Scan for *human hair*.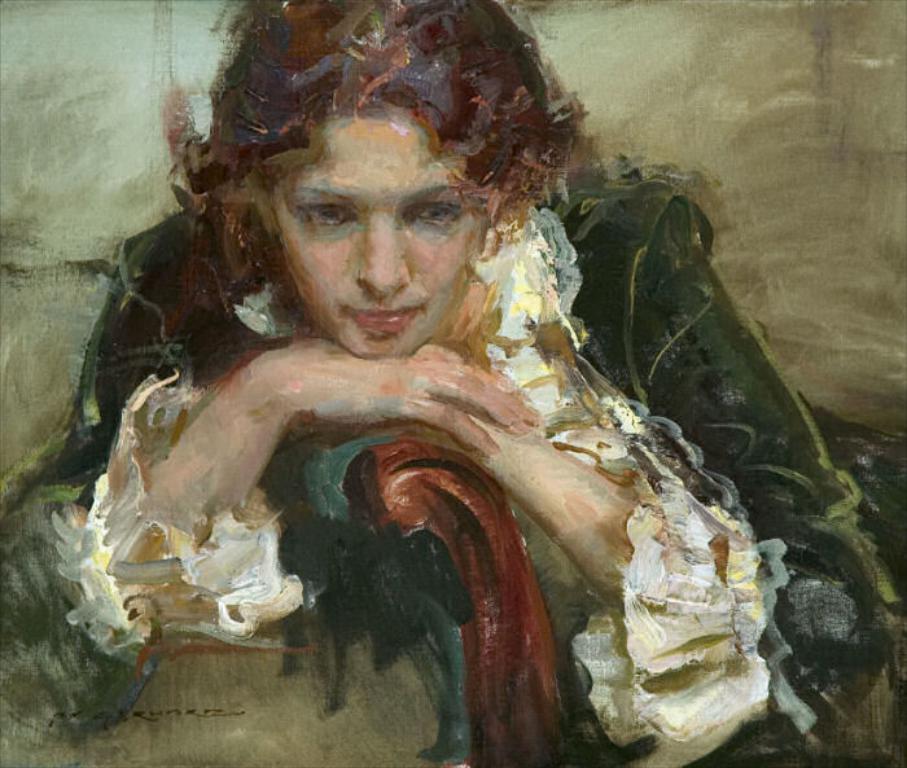
Scan result: <bbox>218, 26, 545, 299</bbox>.
